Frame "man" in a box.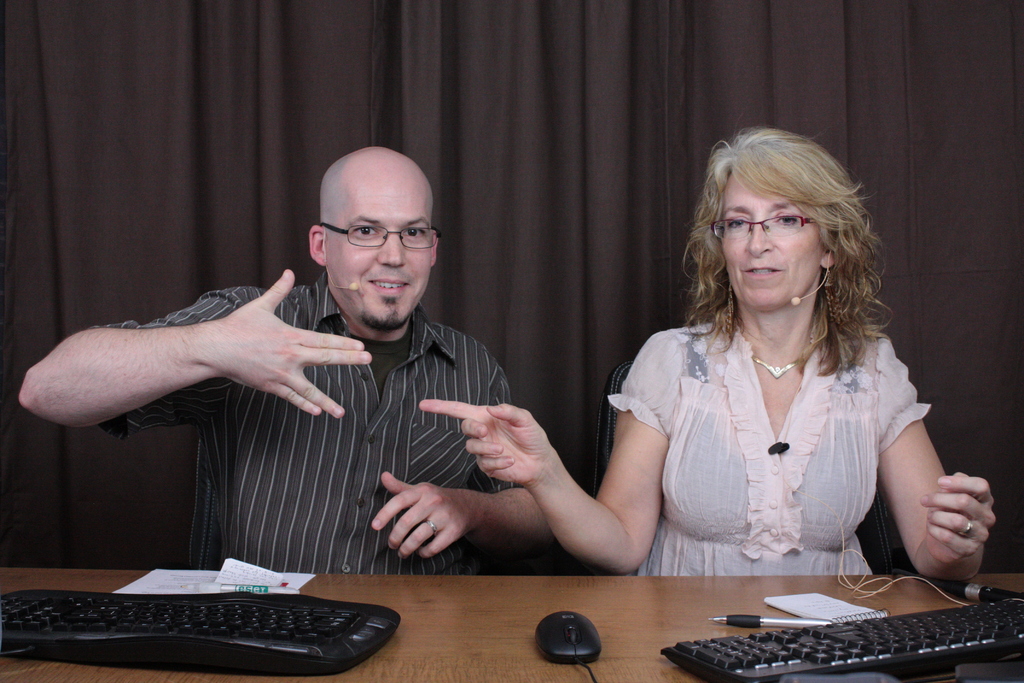
(left=255, top=164, right=563, bottom=579).
